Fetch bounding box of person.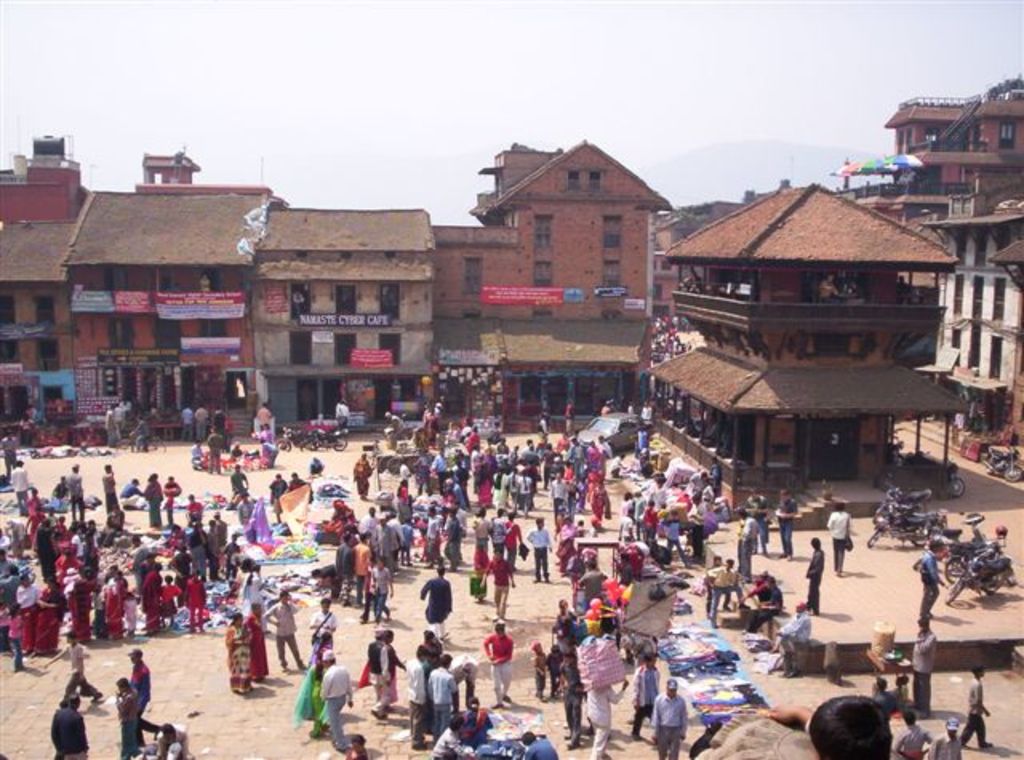
Bbox: box=[427, 510, 434, 560].
